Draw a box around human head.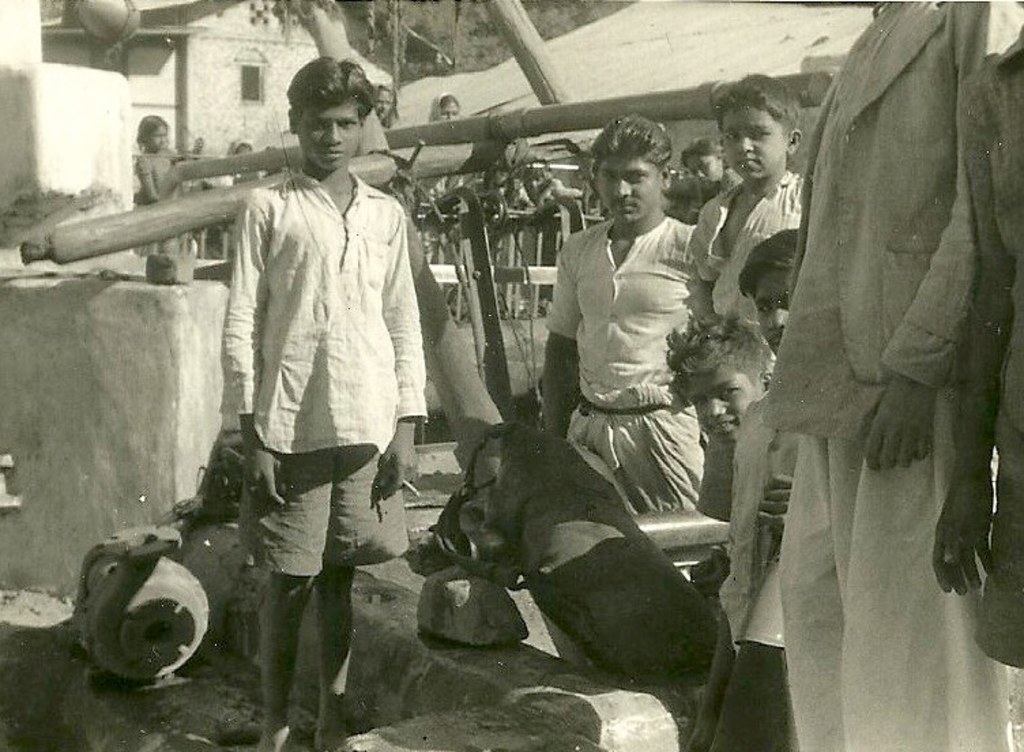
crop(677, 138, 724, 191).
